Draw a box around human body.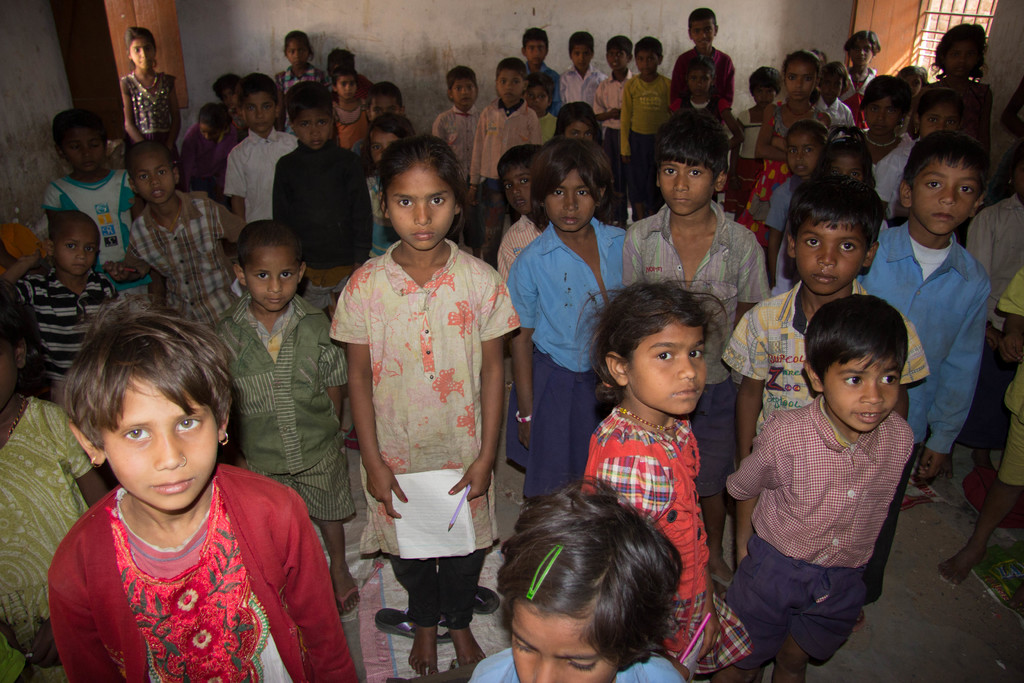
box(47, 302, 362, 682).
